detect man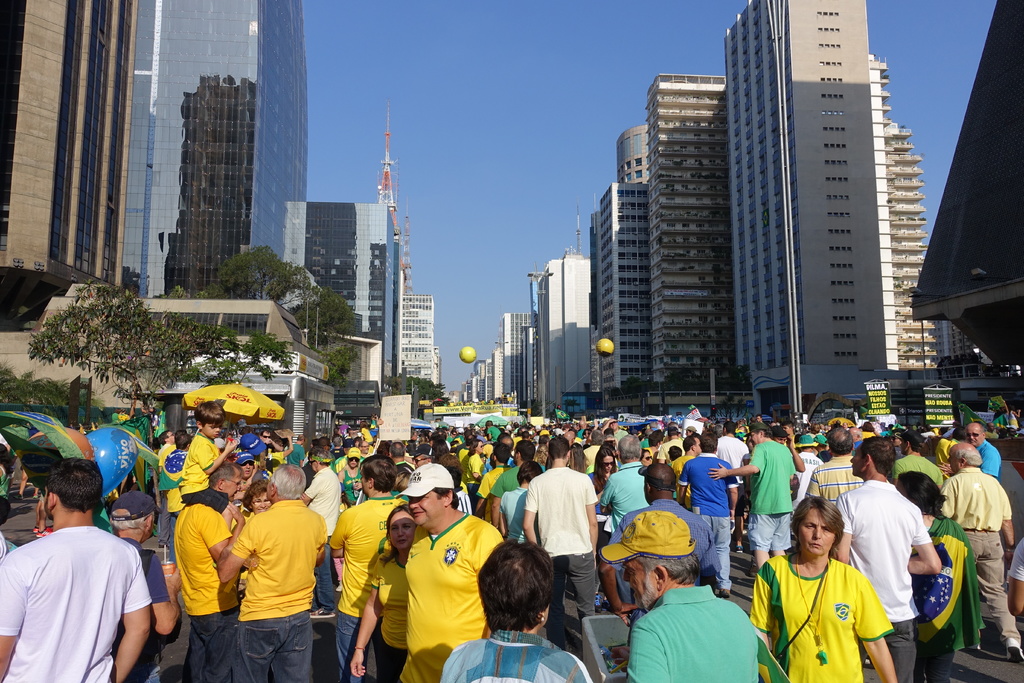
rect(301, 448, 342, 618)
